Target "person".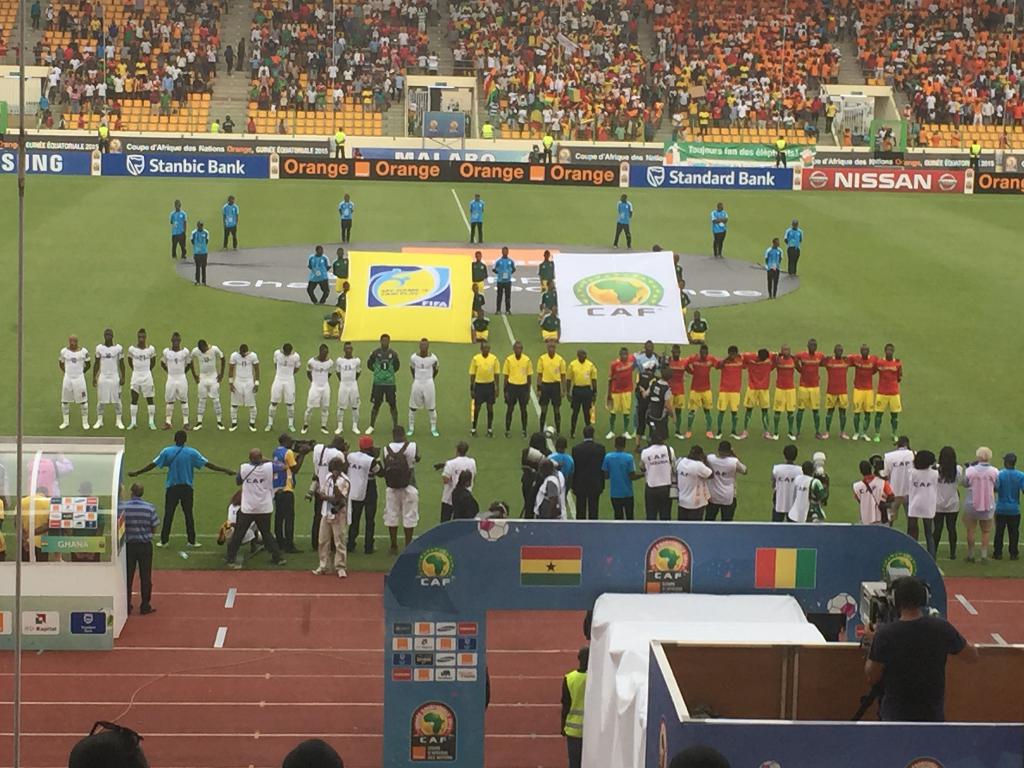
Target region: bbox=(452, 464, 483, 515).
